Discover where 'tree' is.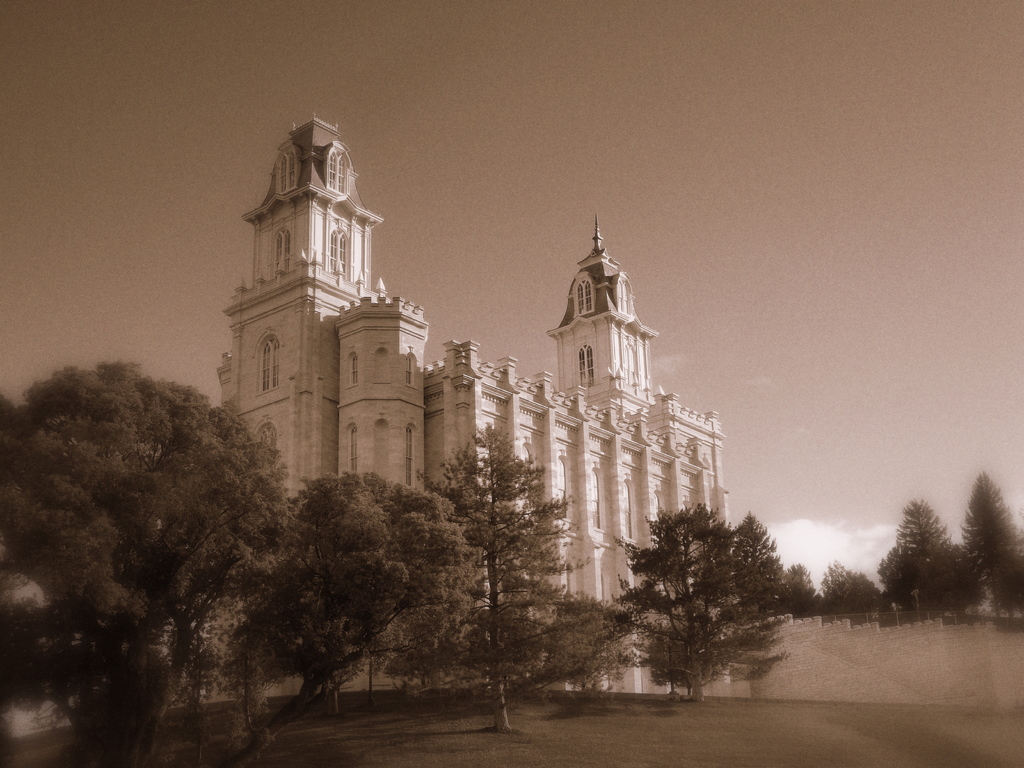
Discovered at left=216, top=484, right=412, bottom=767.
